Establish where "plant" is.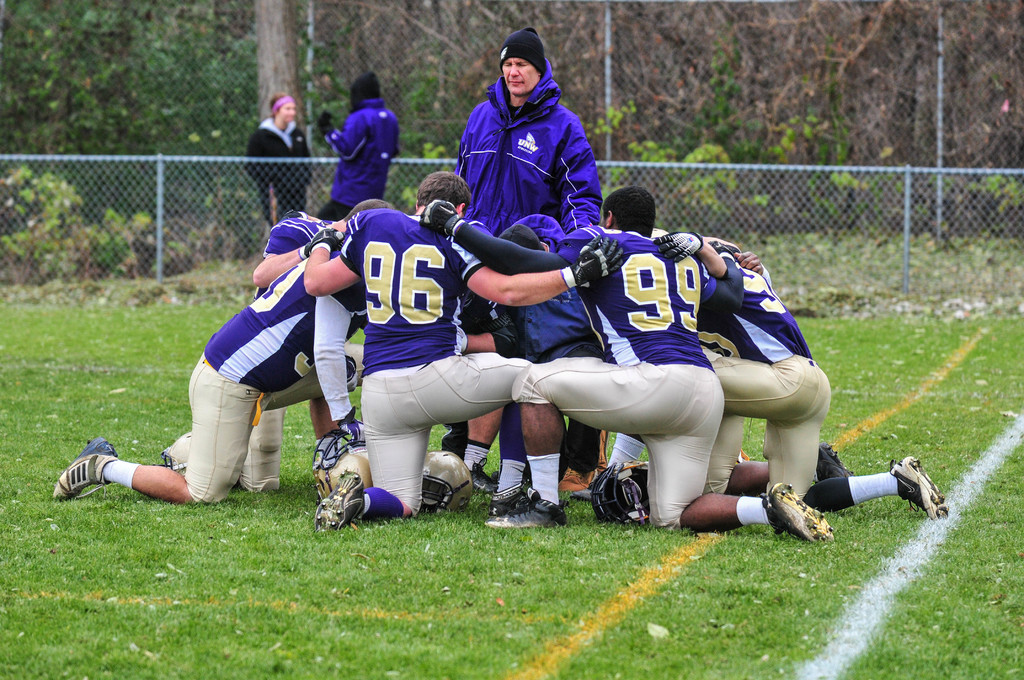
Established at {"left": 3, "top": 163, "right": 180, "bottom": 277}.
